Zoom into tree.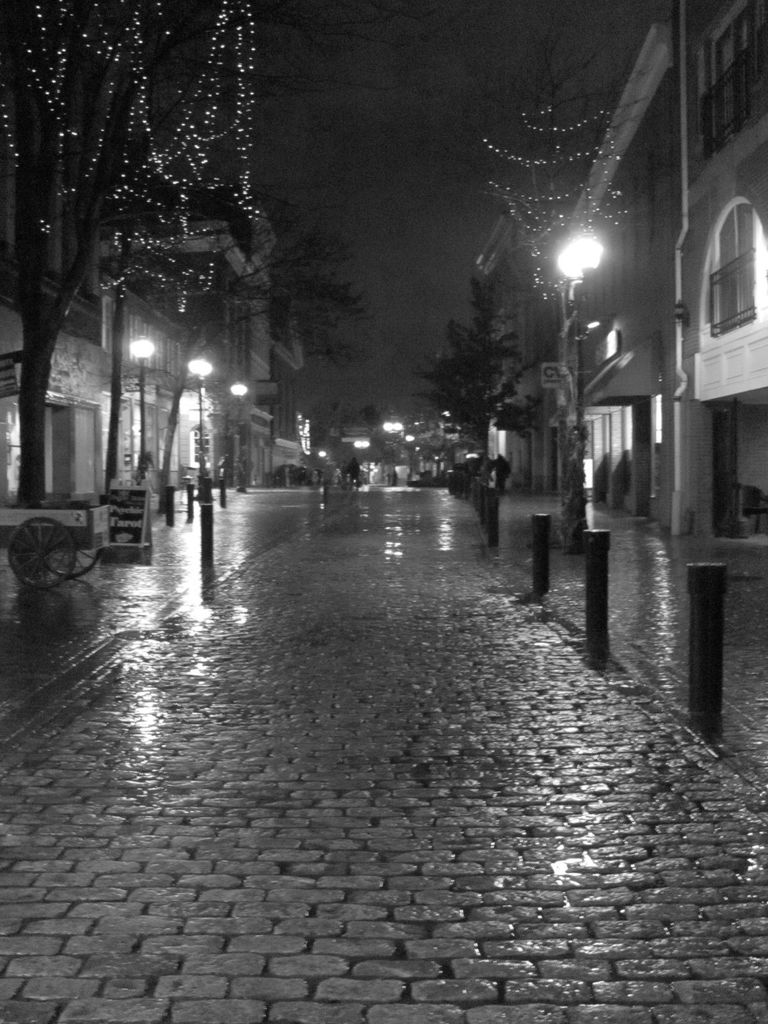
Zoom target: 0:0:237:479.
